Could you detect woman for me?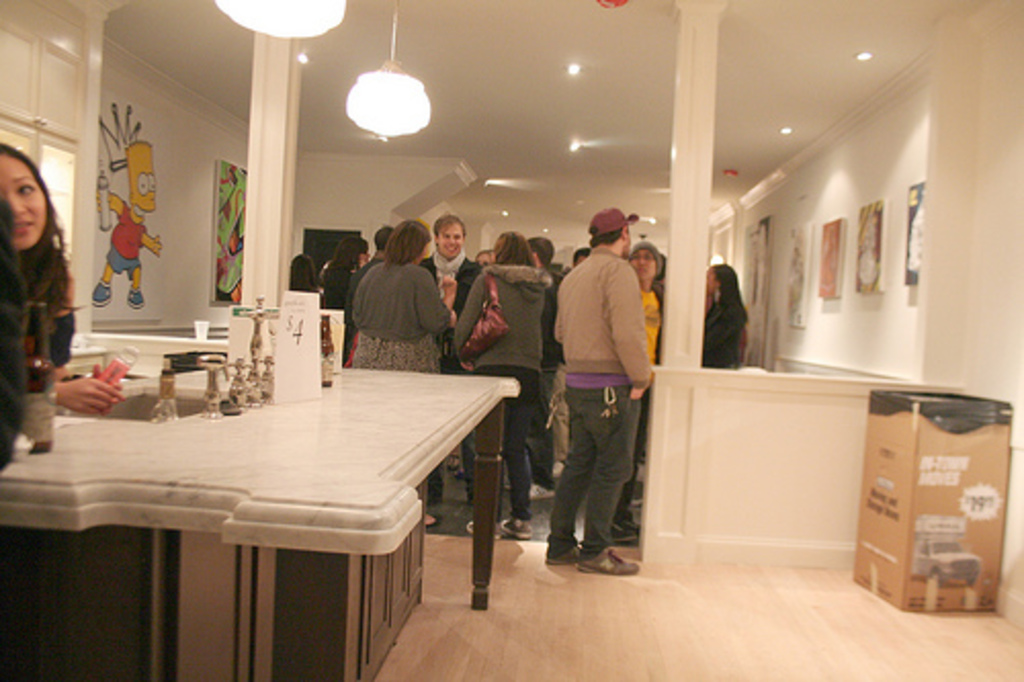
Detection result: select_region(457, 229, 551, 541).
